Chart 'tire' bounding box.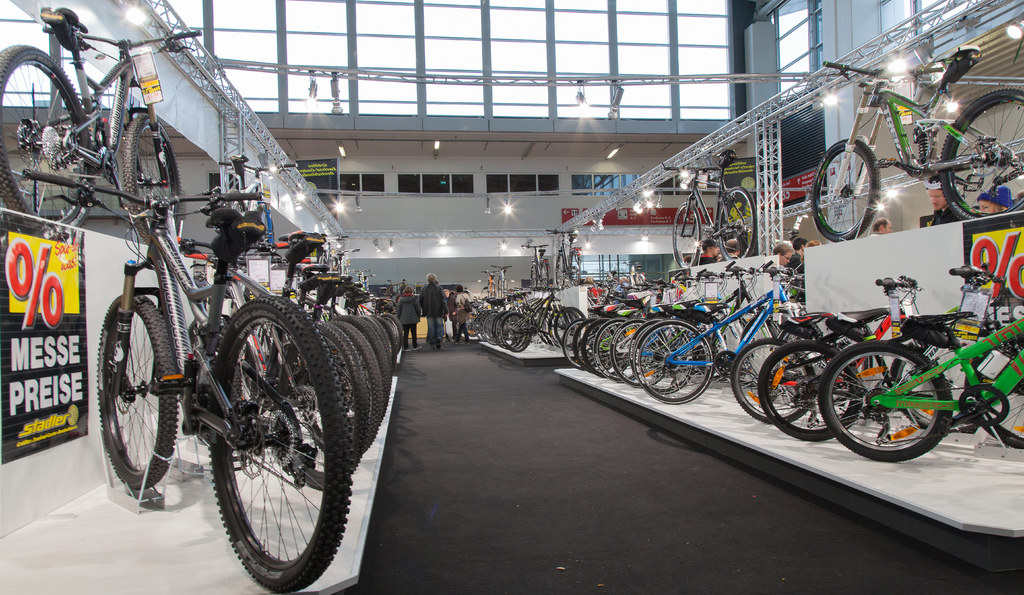
Charted: 808/138/882/240.
